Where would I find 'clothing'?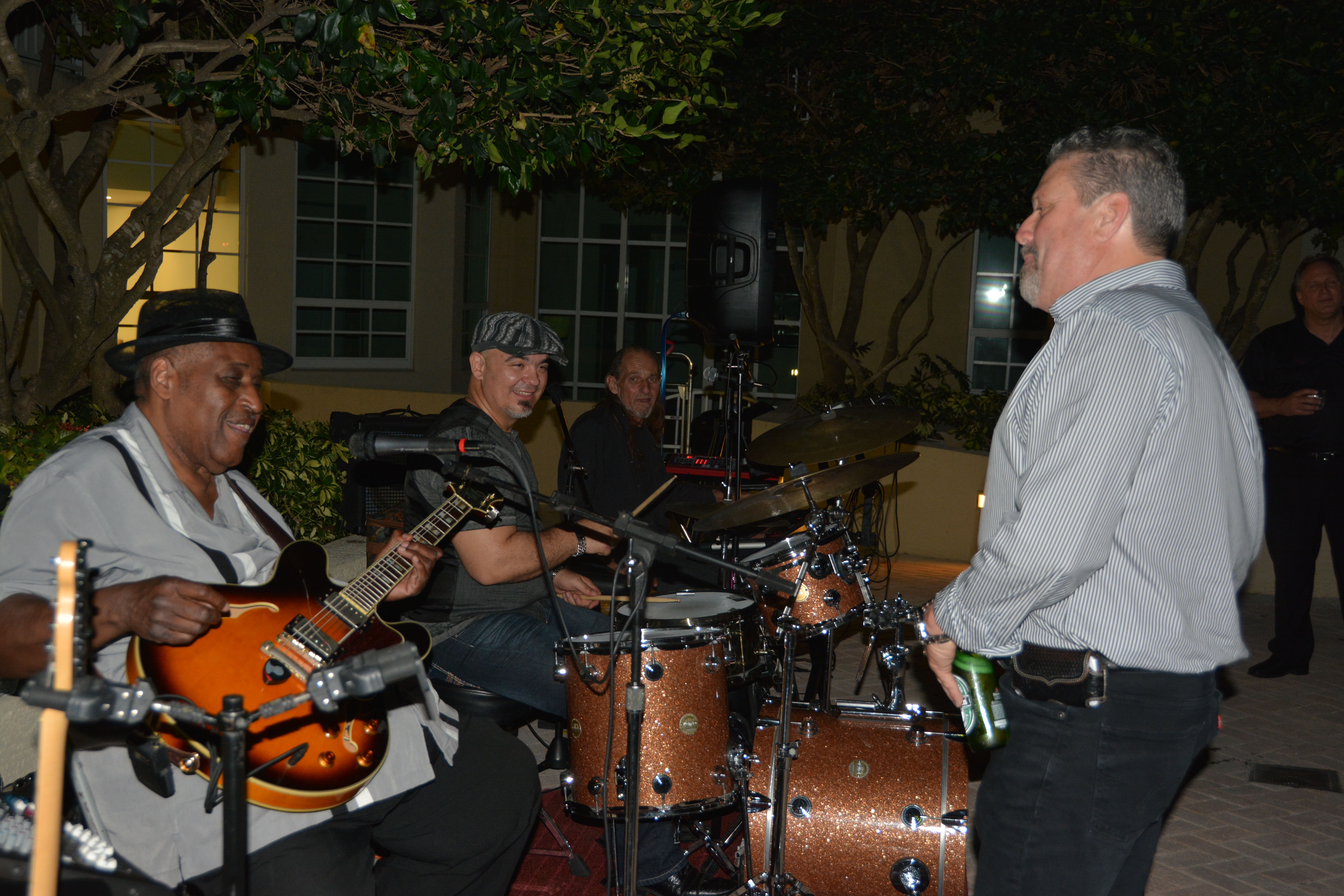
At [0, 90, 120, 200].
